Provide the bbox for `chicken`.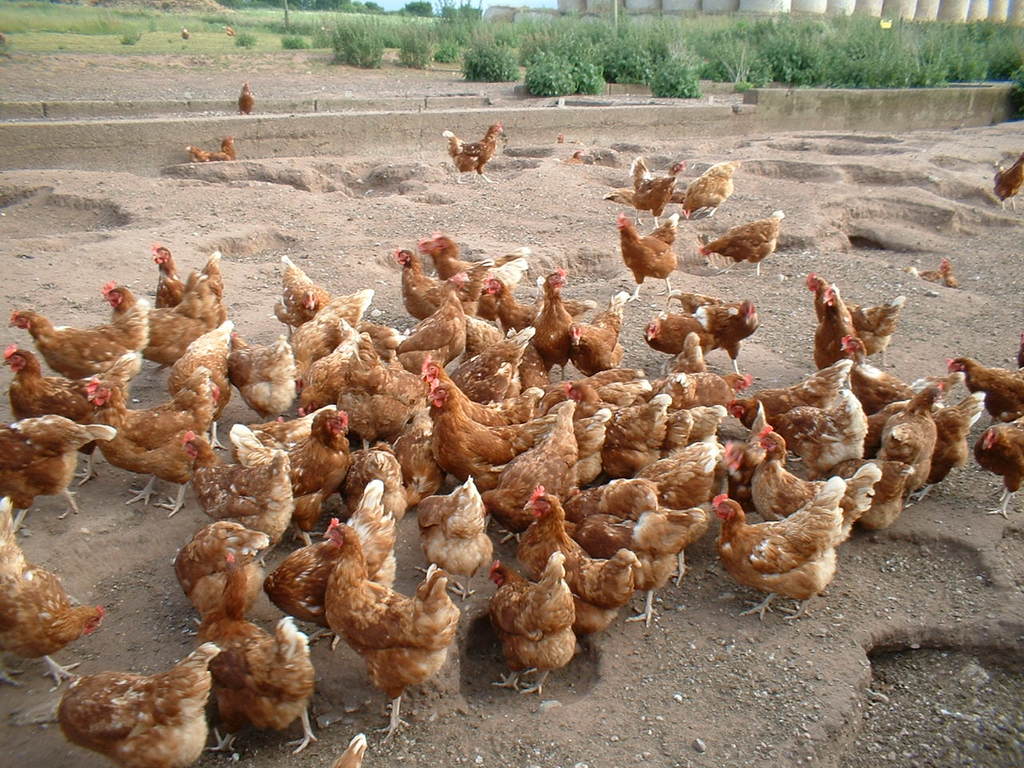
(x1=623, y1=154, x2=690, y2=236).
